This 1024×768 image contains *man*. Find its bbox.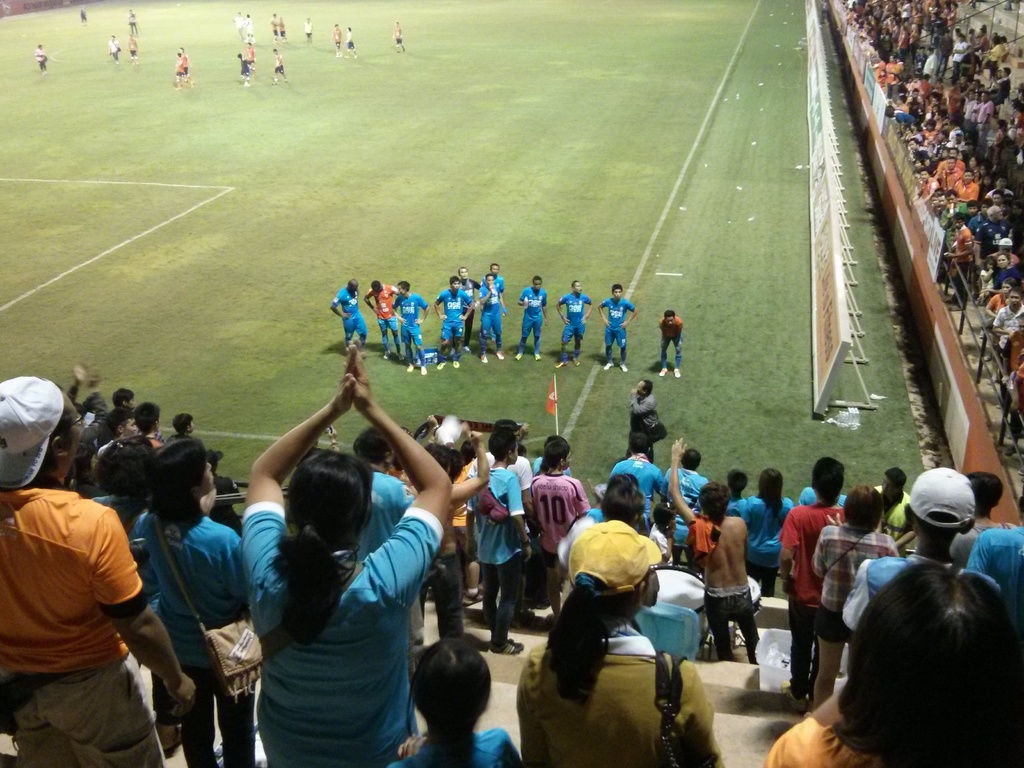
689/480/762/664.
